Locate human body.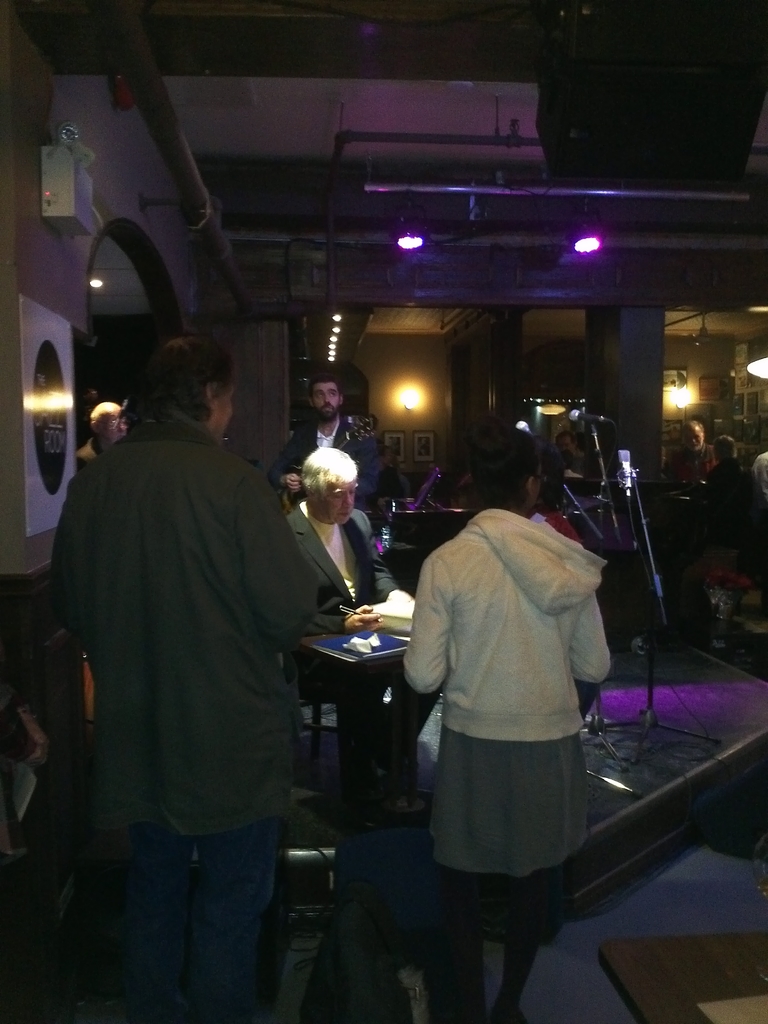
Bounding box: (x1=278, y1=383, x2=380, y2=503).
